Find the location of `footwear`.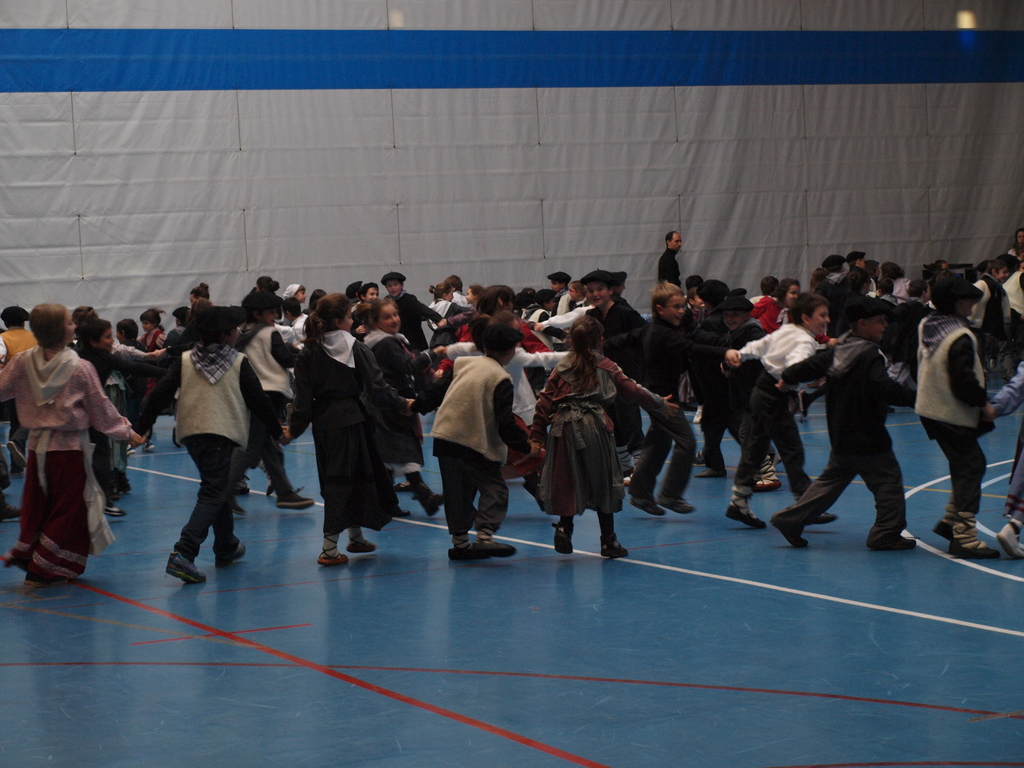
Location: box=[810, 514, 839, 525].
